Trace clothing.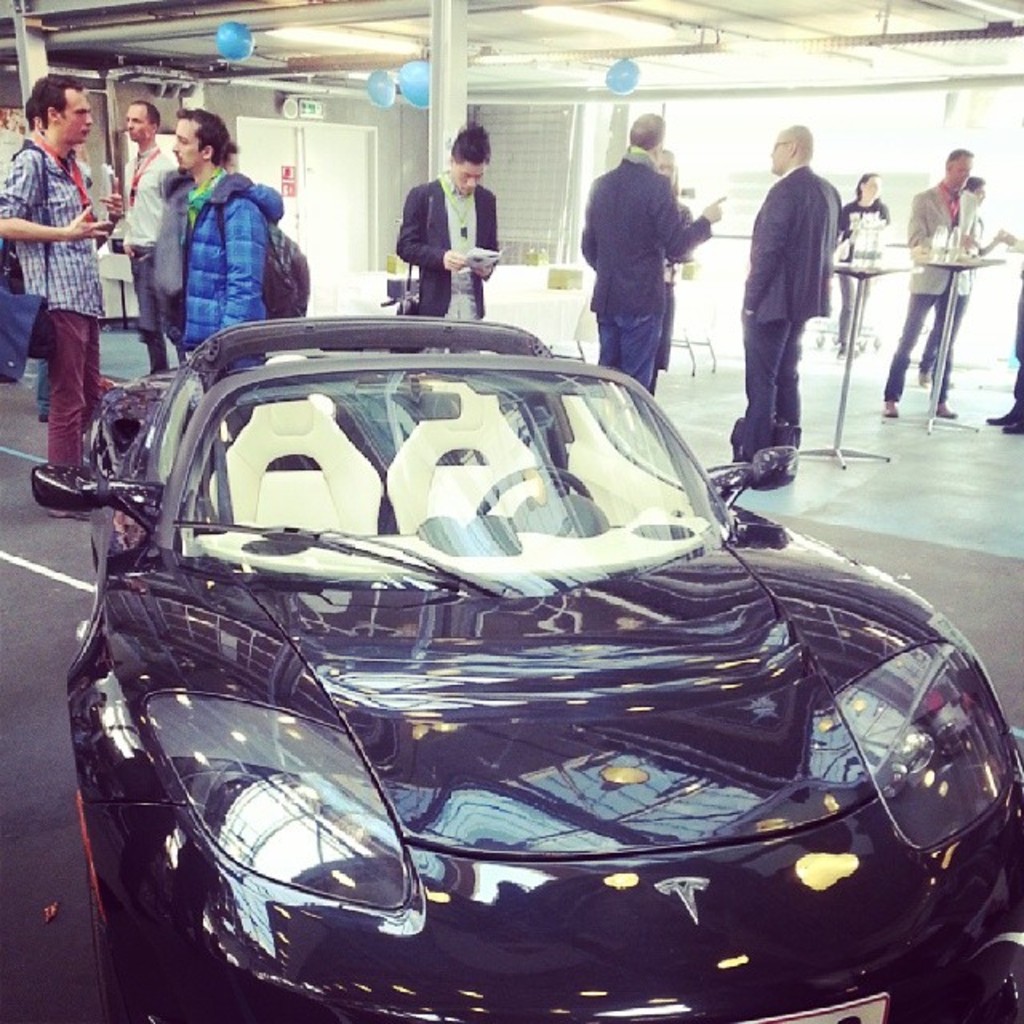
Traced to box=[904, 146, 997, 355].
